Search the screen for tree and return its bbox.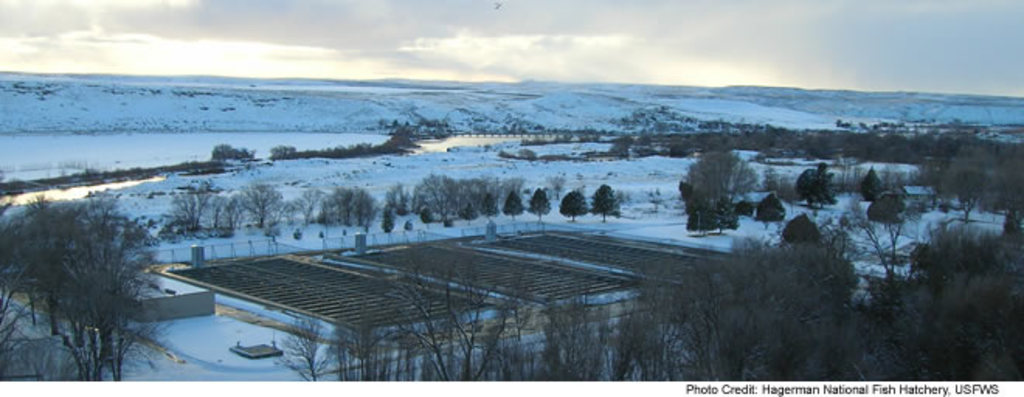
Found: <bbox>296, 185, 337, 228</bbox>.
